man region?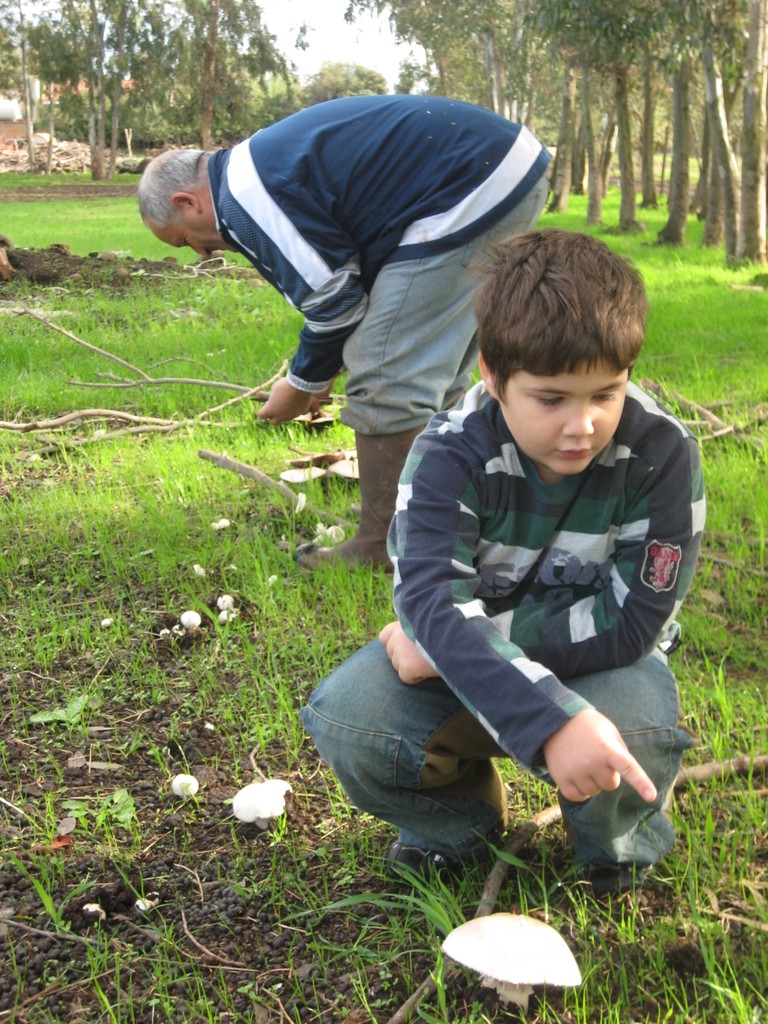
(x1=141, y1=92, x2=582, y2=480)
